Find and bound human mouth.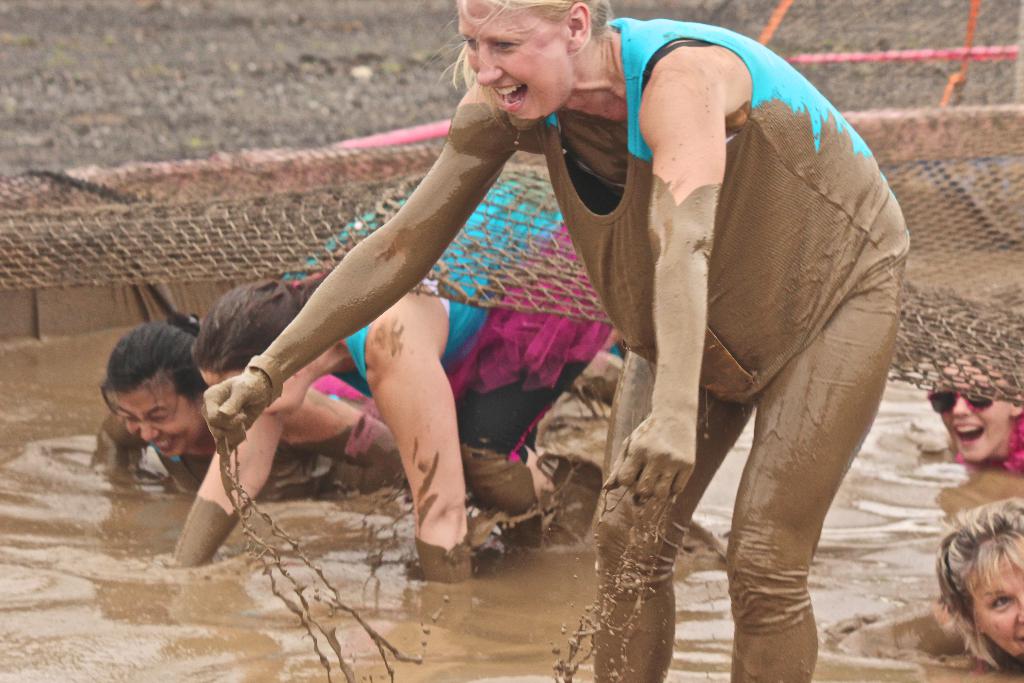
Bound: Rect(488, 86, 529, 114).
